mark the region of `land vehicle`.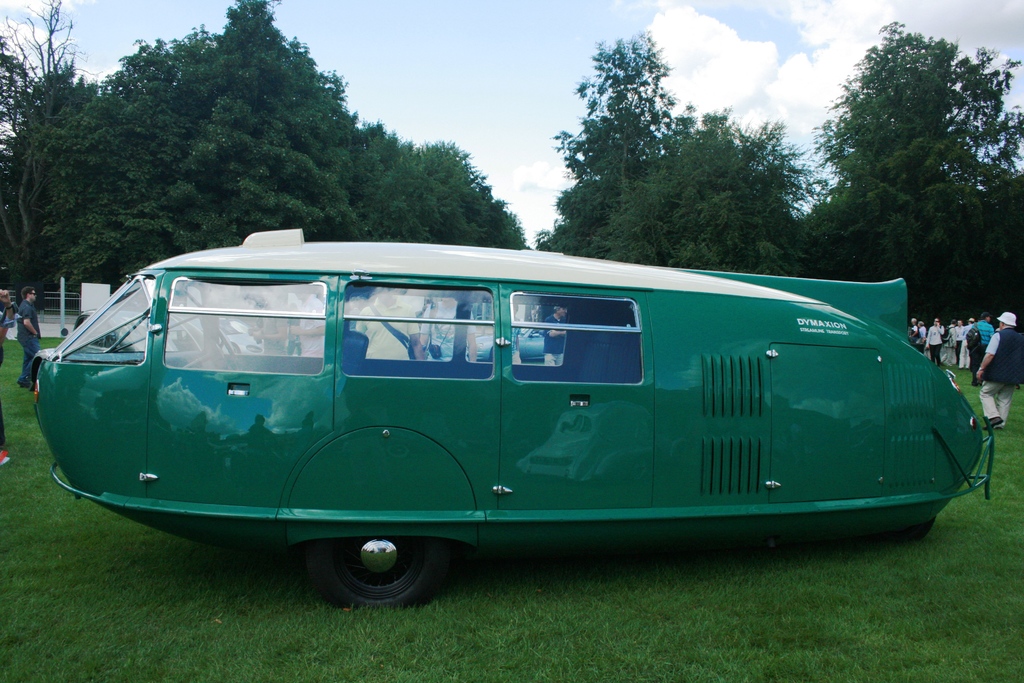
Region: left=74, top=238, right=1023, bottom=609.
